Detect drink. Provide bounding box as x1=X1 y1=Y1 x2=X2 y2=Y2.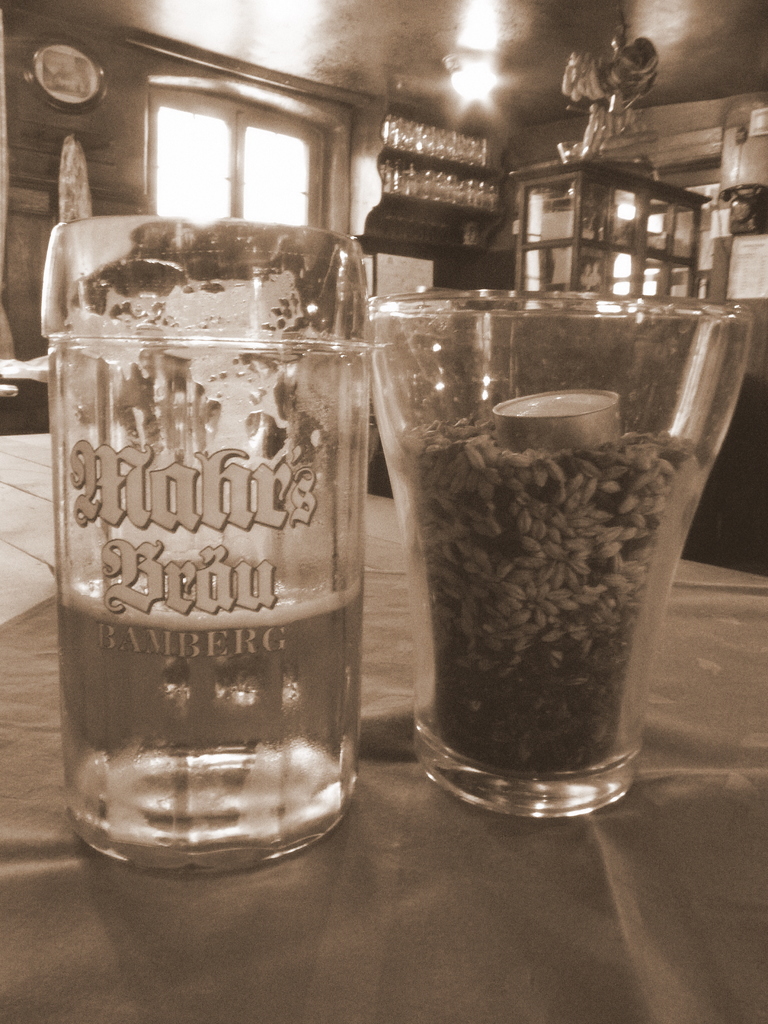
x1=98 y1=170 x2=494 y2=844.
